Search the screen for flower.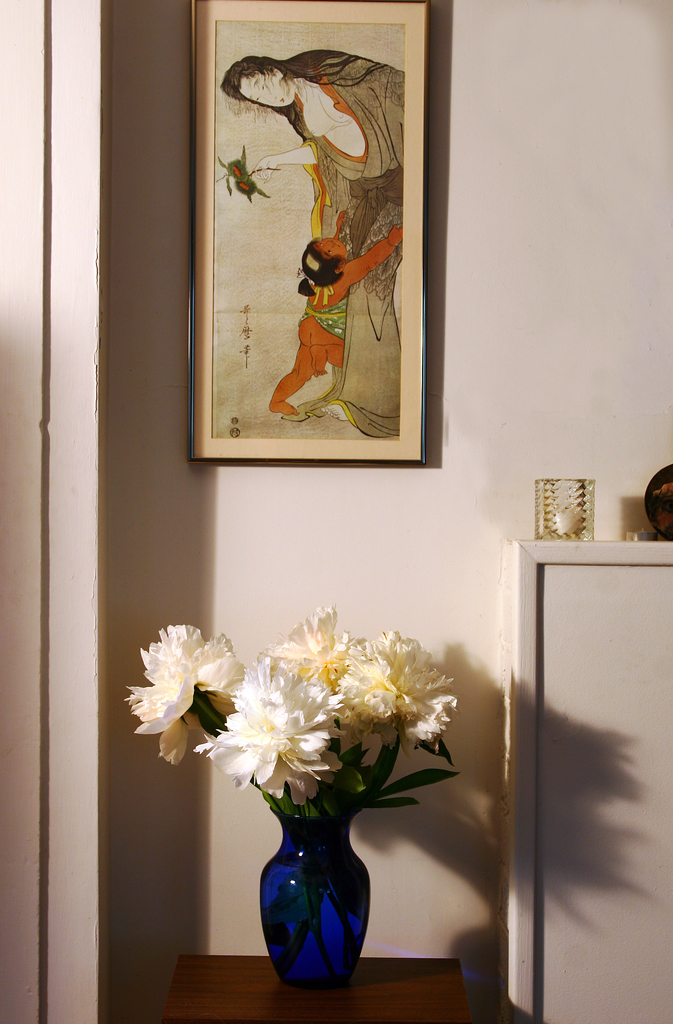
Found at crop(265, 608, 349, 689).
